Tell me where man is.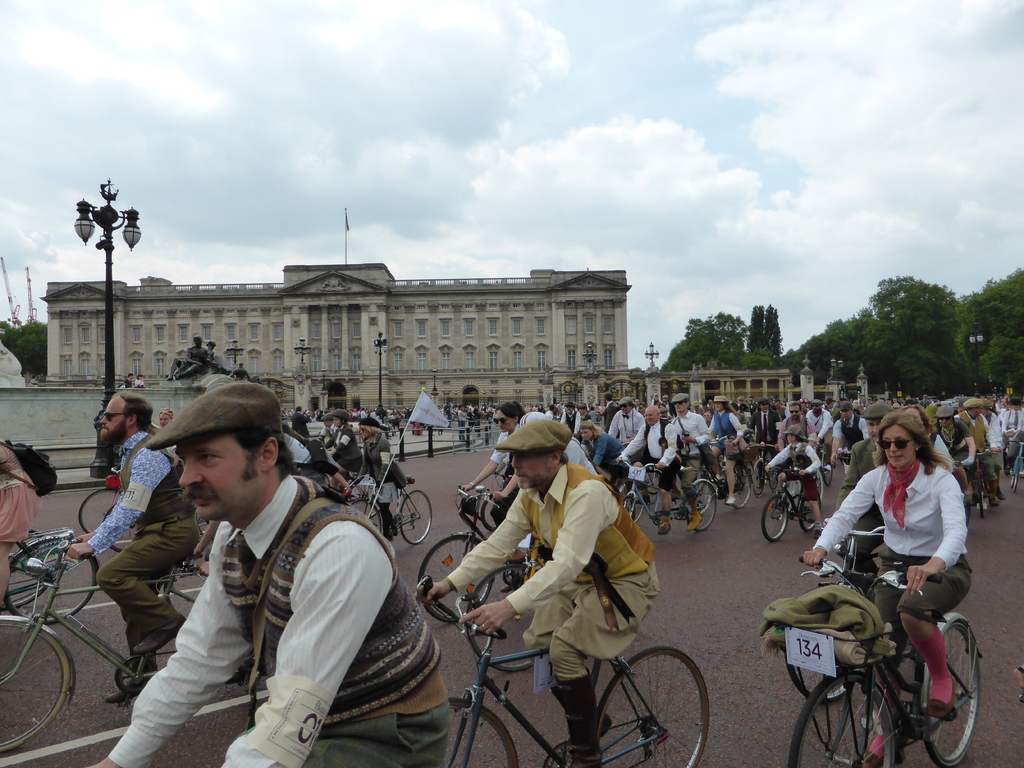
man is at select_region(85, 374, 461, 767).
